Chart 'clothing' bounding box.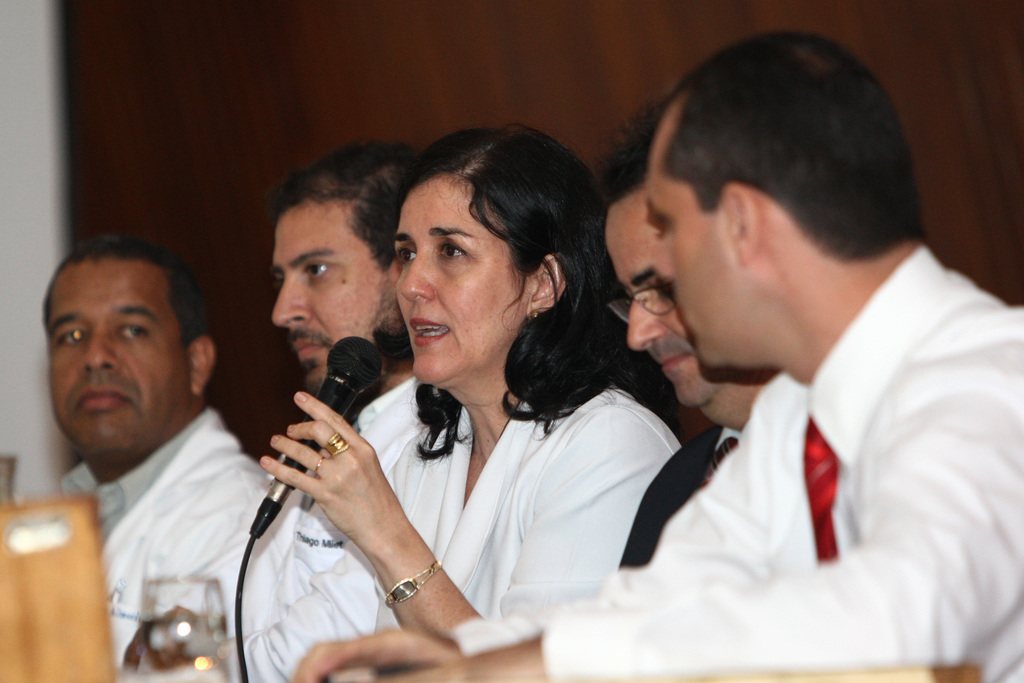
Charted: Rect(614, 412, 742, 578).
